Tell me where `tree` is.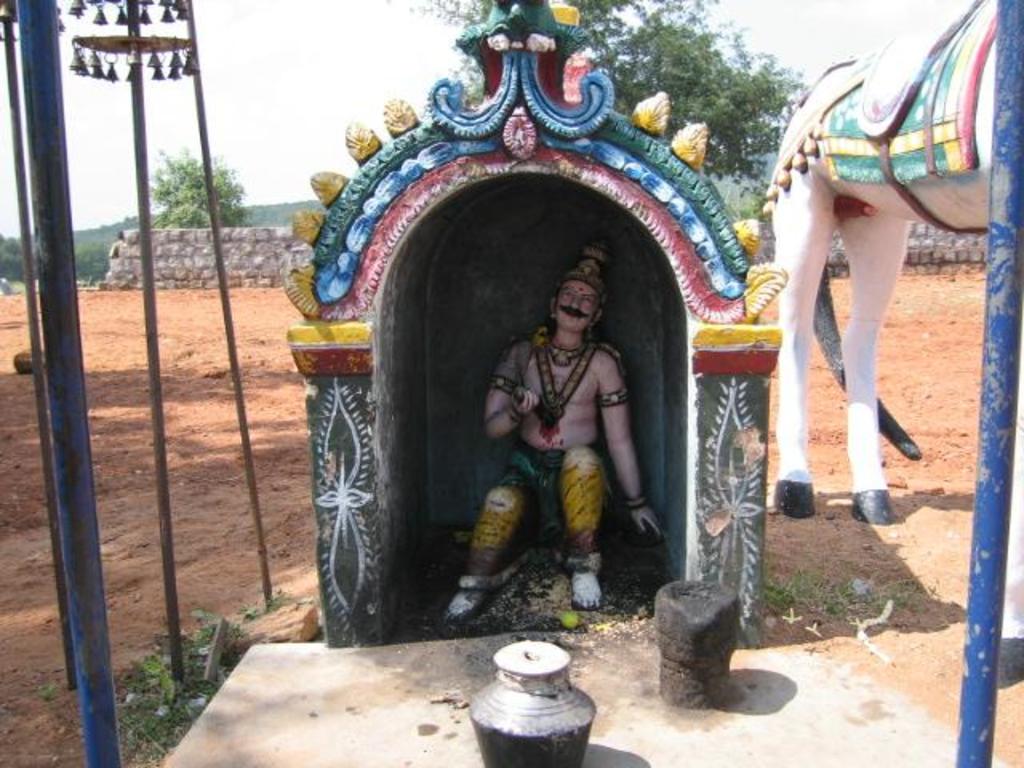
`tree` is at 142, 144, 250, 230.
